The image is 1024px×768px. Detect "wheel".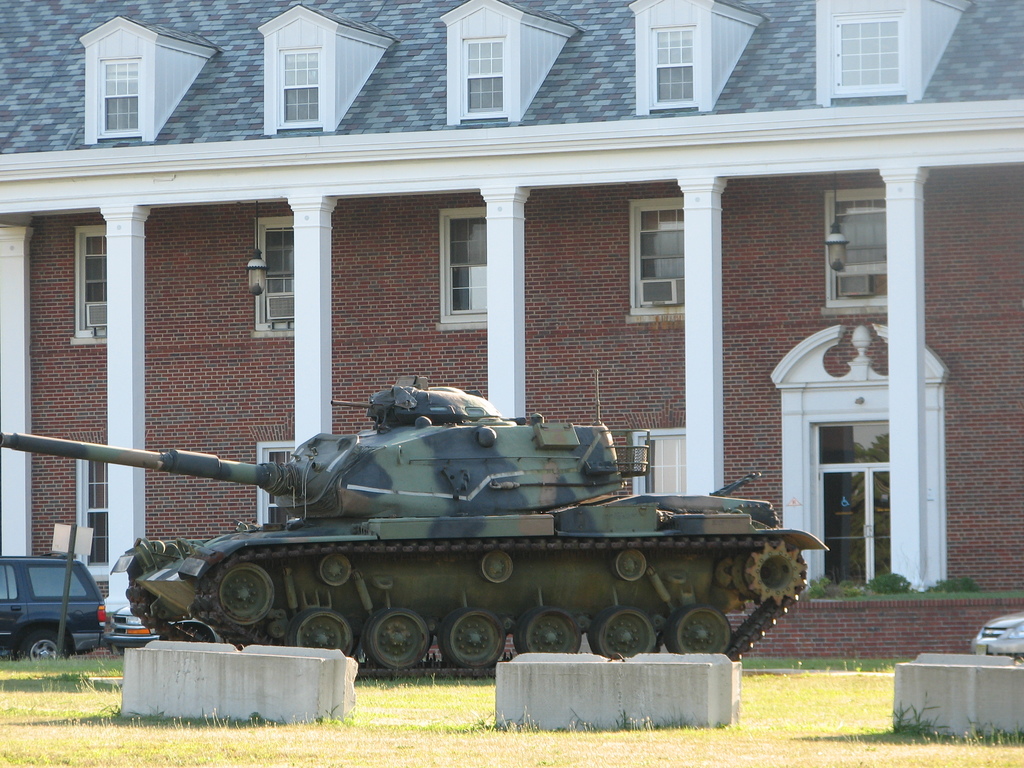
Detection: box=[435, 606, 507, 673].
